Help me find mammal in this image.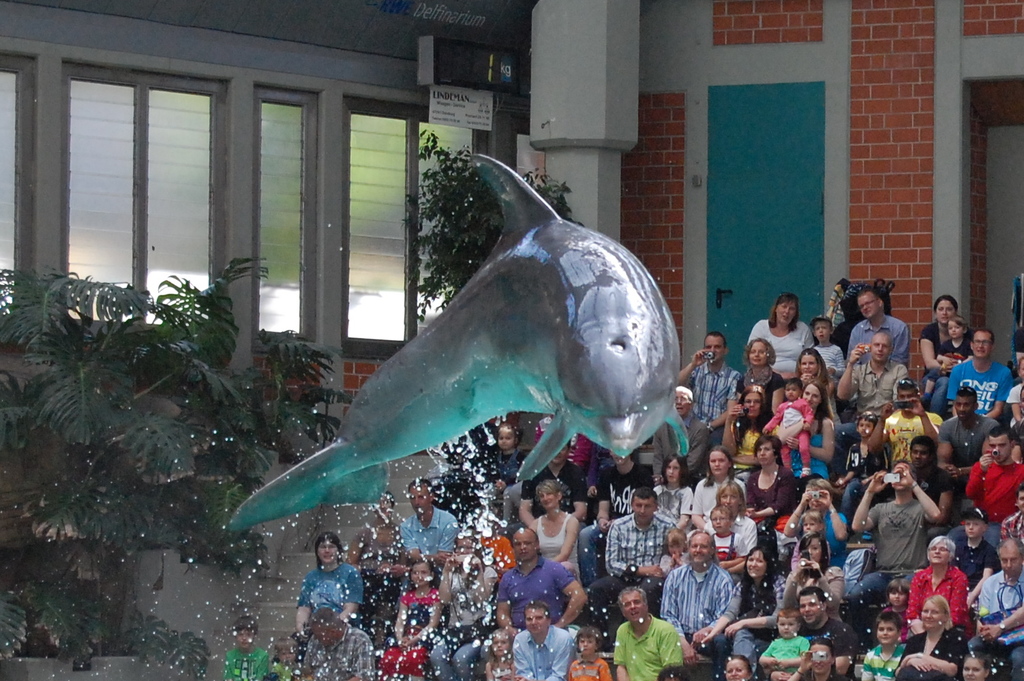
Found it: {"x1": 265, "y1": 631, "x2": 301, "y2": 680}.
